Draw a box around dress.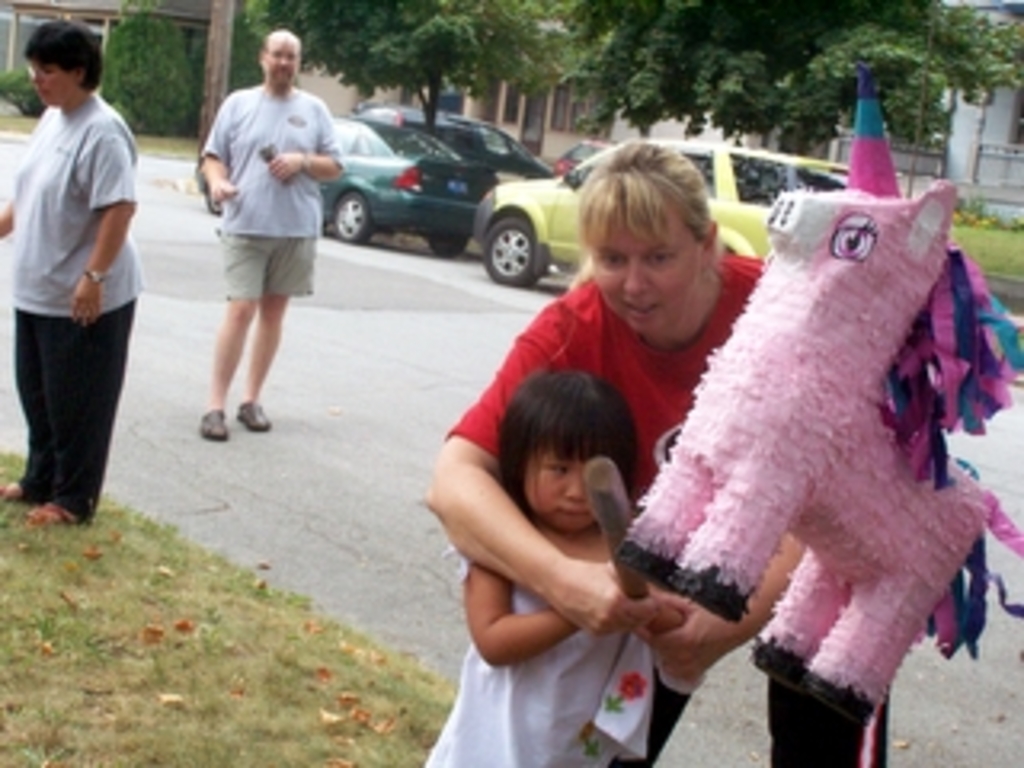
bbox(419, 547, 637, 765).
